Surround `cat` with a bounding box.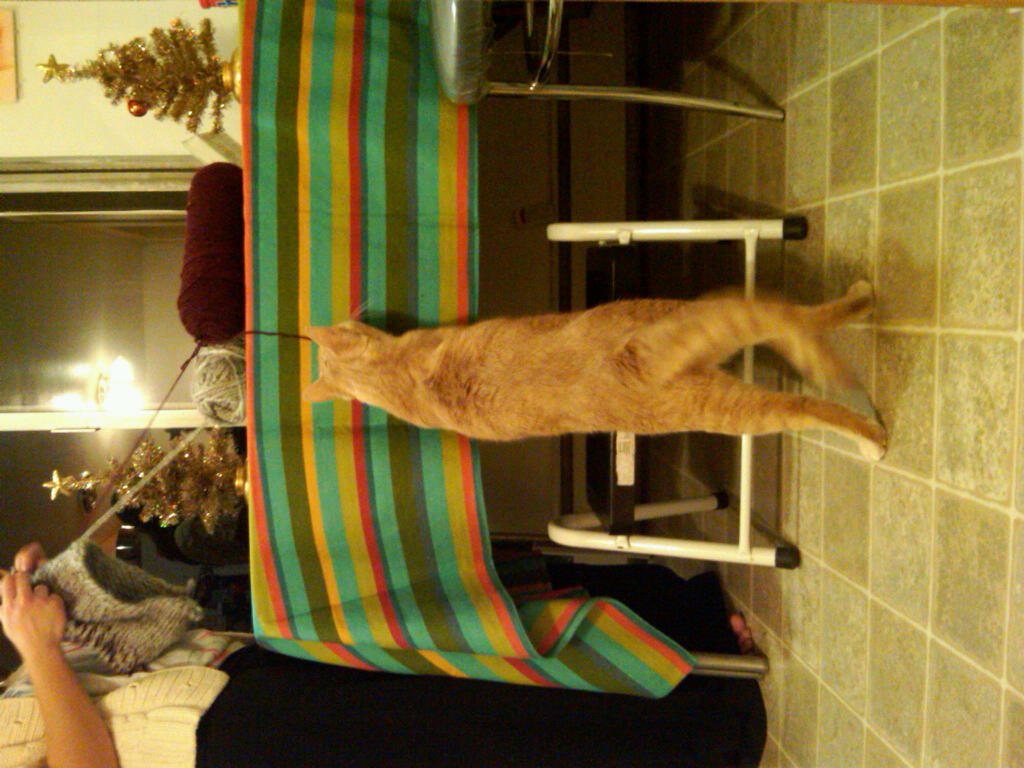
<bbox>299, 282, 886, 462</bbox>.
